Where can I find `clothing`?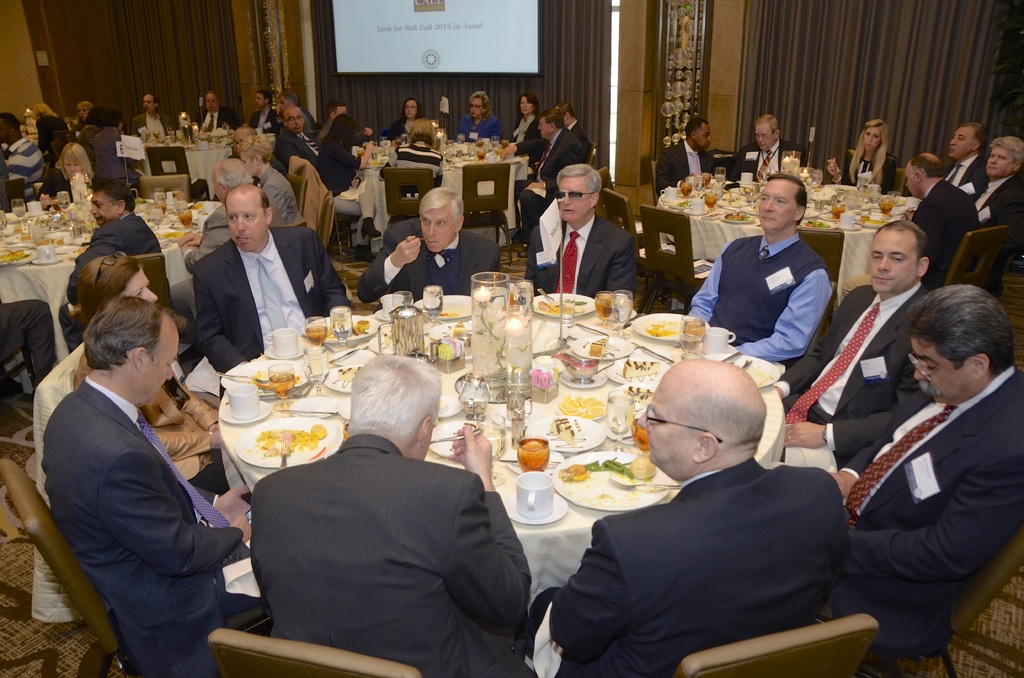
You can find it at <region>356, 214, 497, 305</region>.
